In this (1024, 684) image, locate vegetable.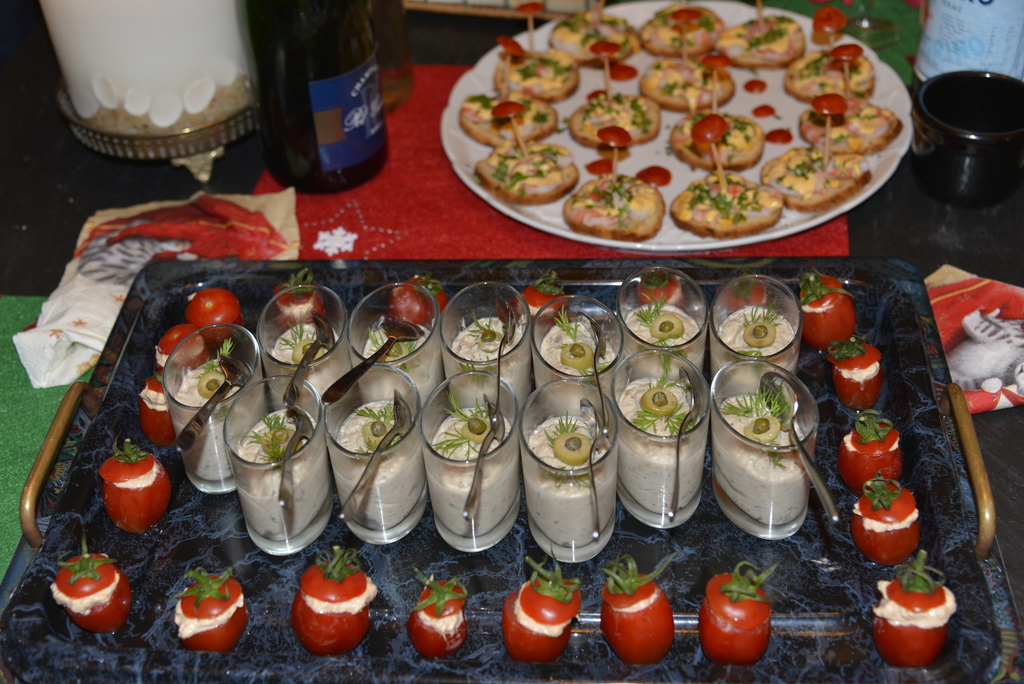
Bounding box: pyautogui.locateOnScreen(554, 414, 581, 432).
